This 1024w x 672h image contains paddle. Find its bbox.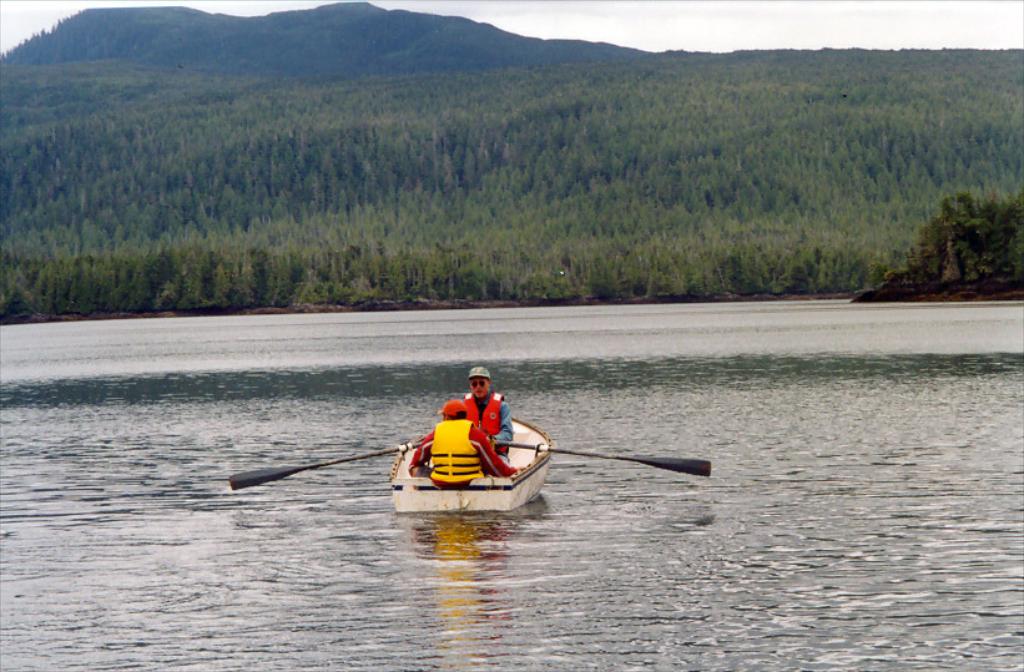
select_region(228, 443, 420, 494).
